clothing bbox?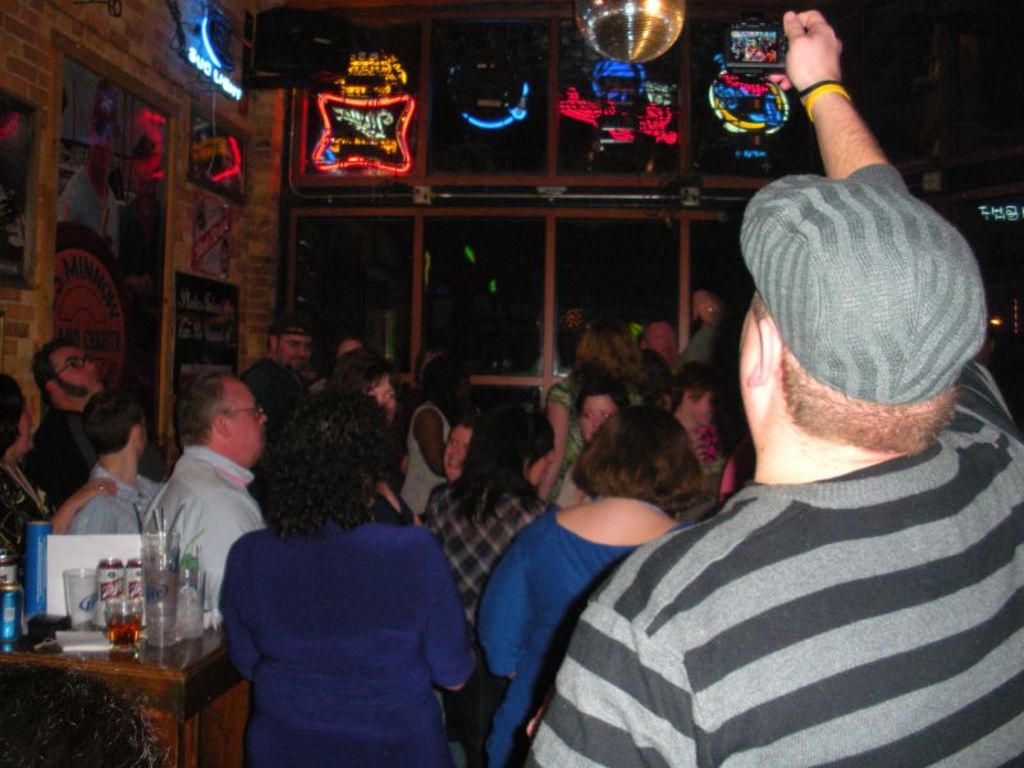
locate(63, 466, 177, 540)
